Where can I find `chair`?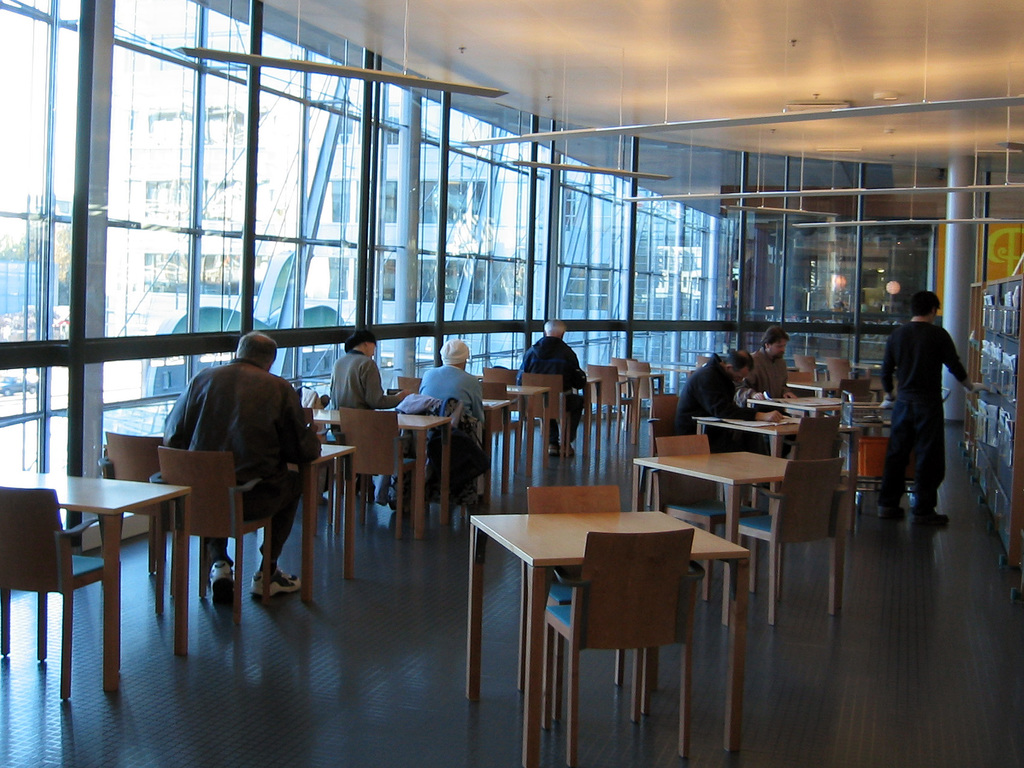
You can find it at Rect(734, 454, 848, 630).
